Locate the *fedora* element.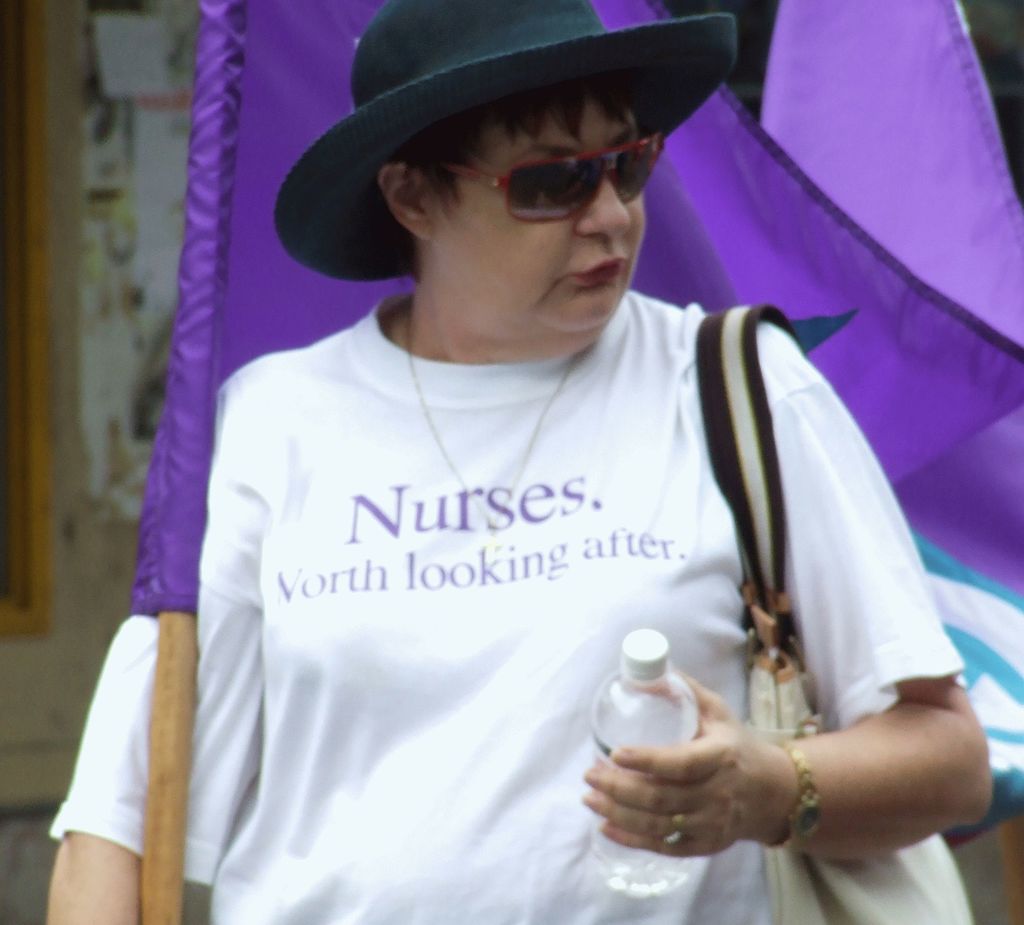
Element bbox: [left=269, top=0, right=733, bottom=284].
